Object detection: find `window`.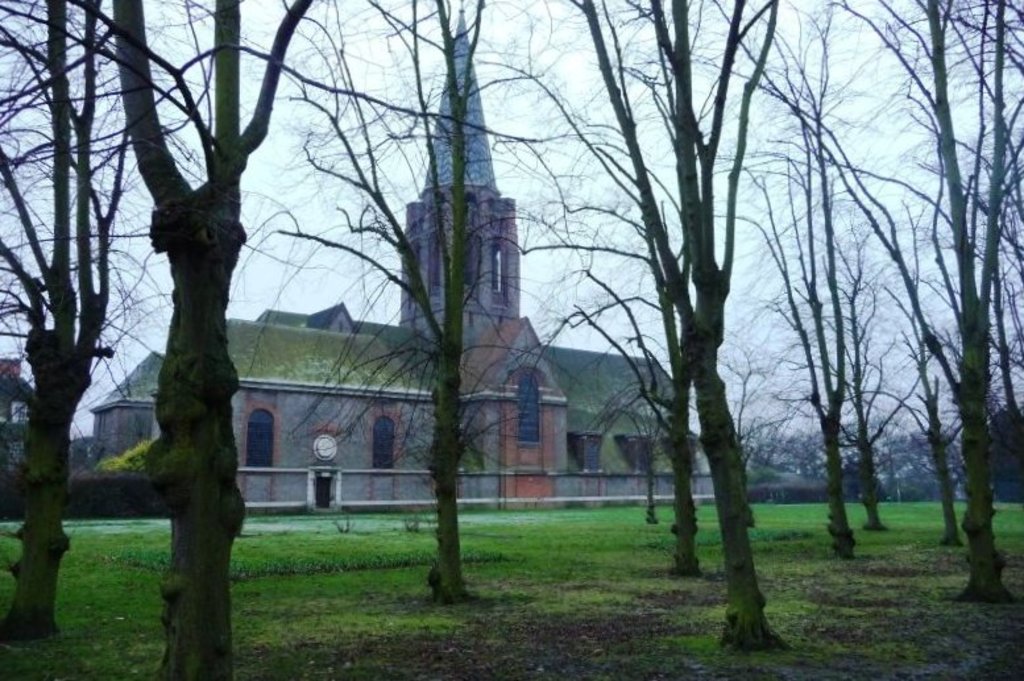
region(461, 240, 481, 304).
